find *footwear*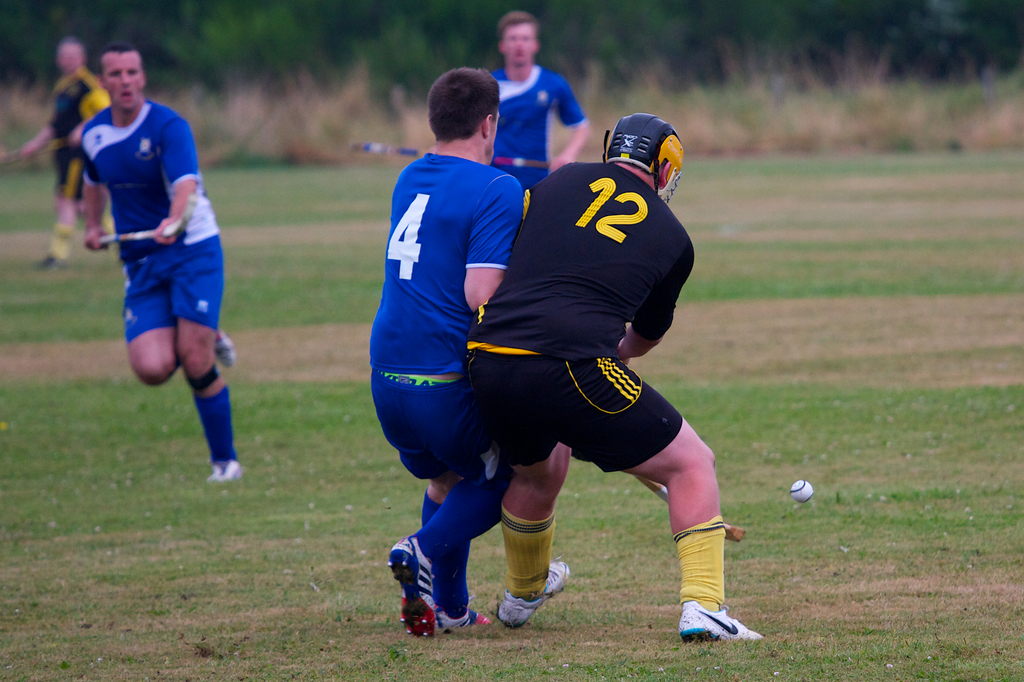
389,545,455,635
